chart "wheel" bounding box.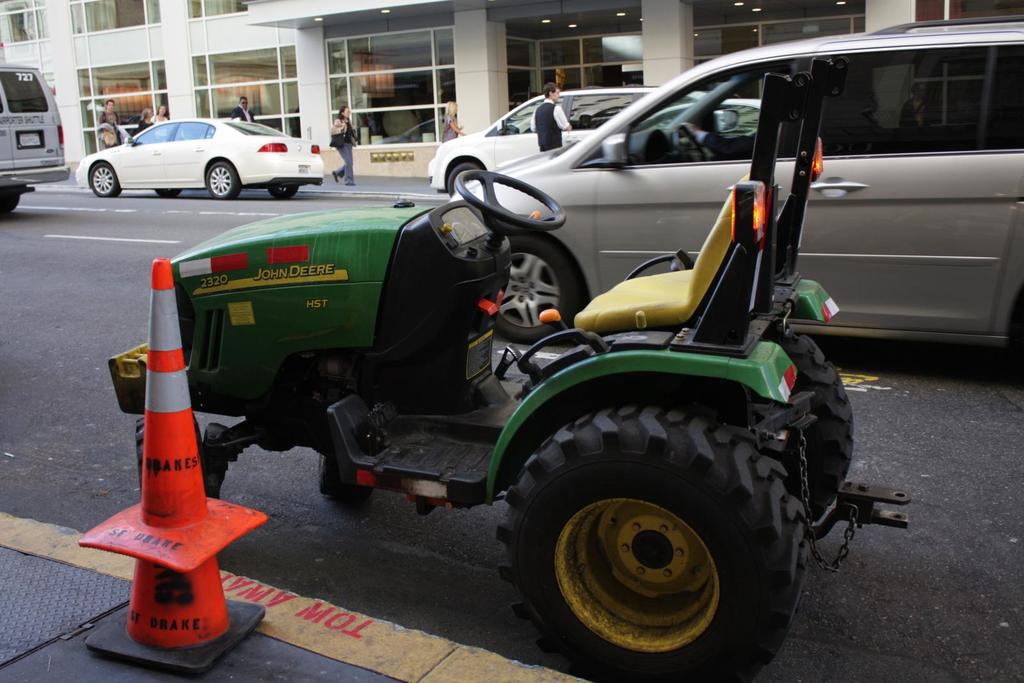
Charted: box(319, 453, 372, 495).
